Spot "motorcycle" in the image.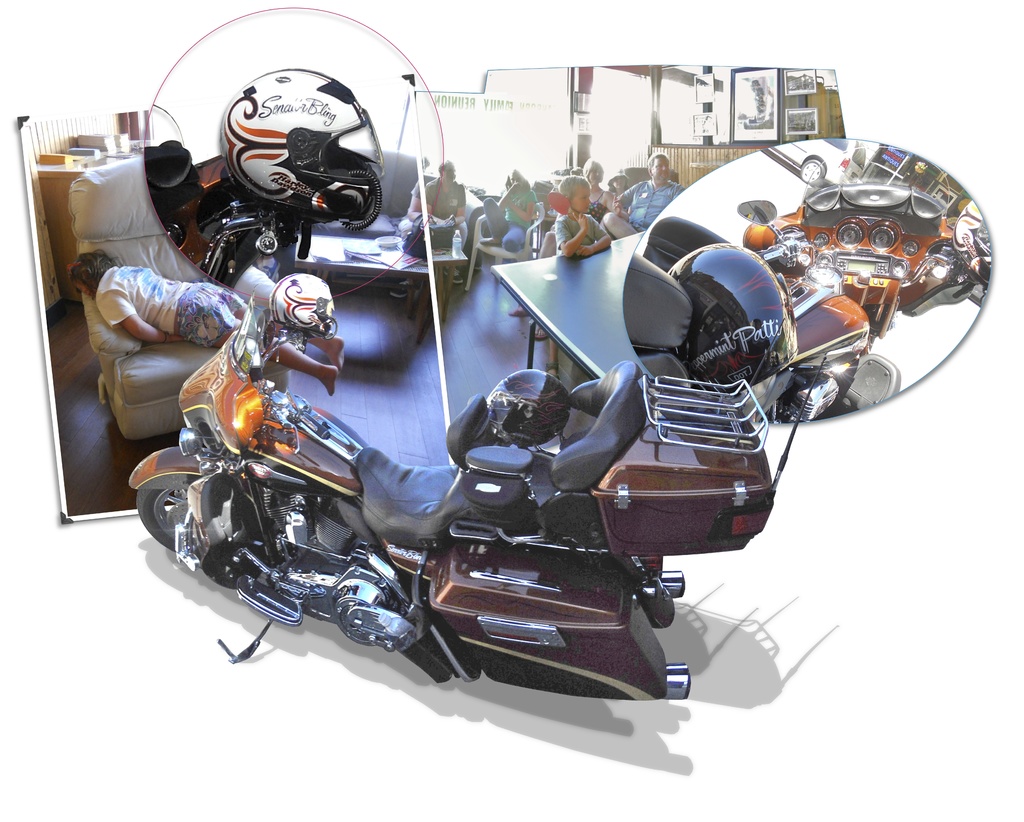
"motorcycle" found at 129/295/775/698.
